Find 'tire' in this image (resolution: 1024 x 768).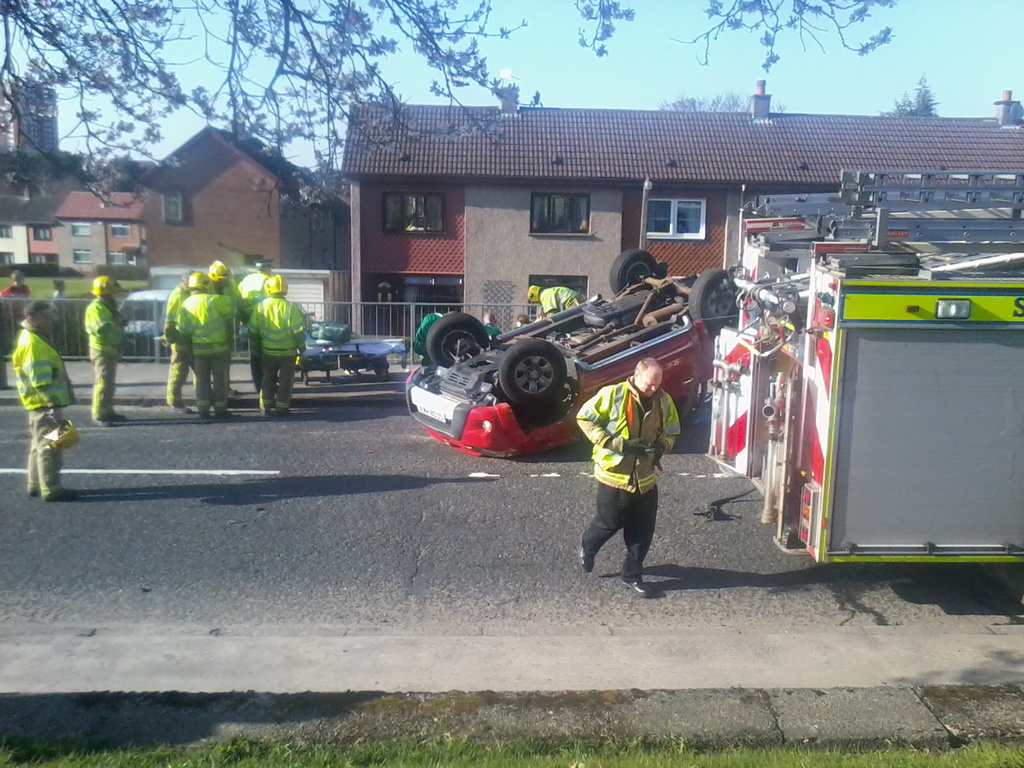
BBox(372, 362, 393, 381).
